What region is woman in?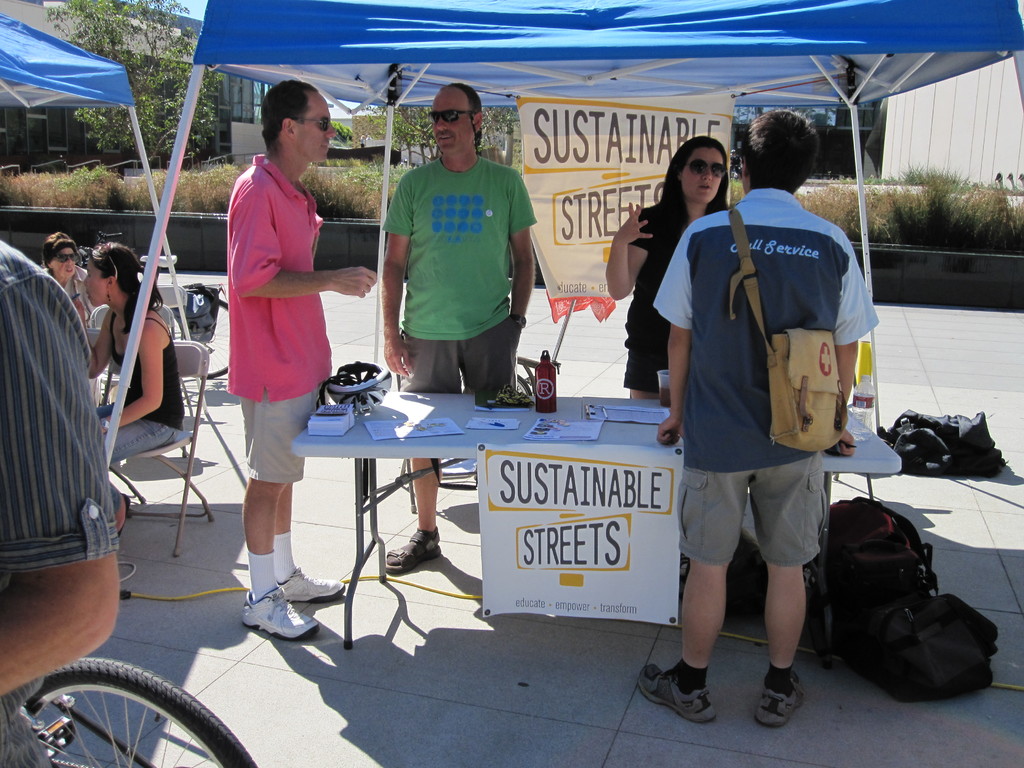
bbox(613, 135, 735, 396).
